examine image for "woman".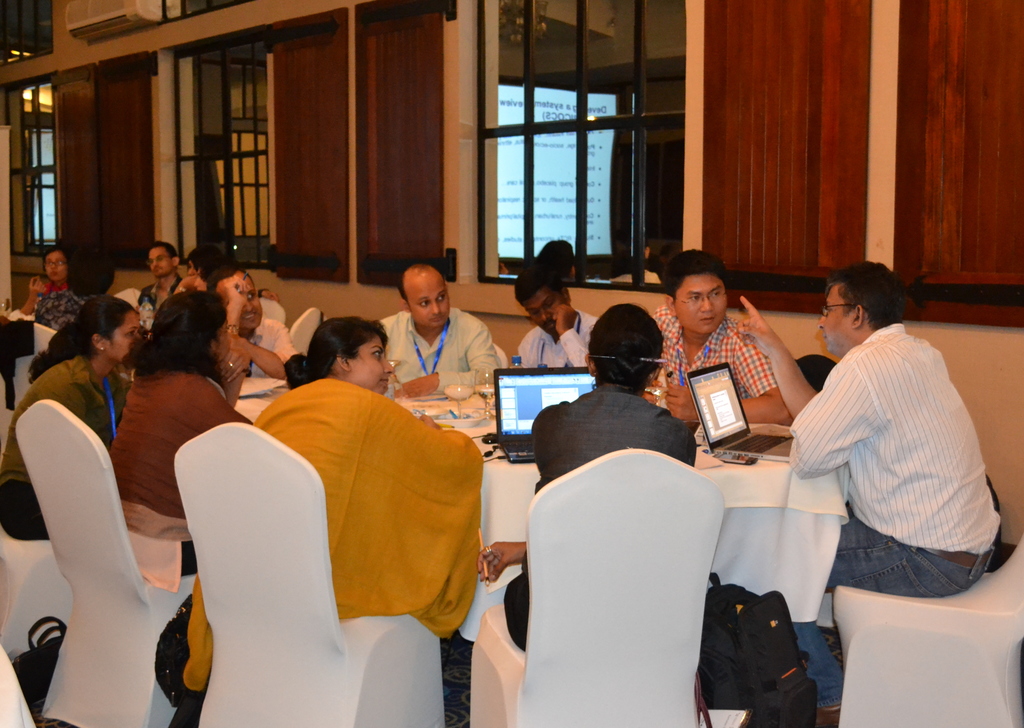
Examination result: bbox=[472, 299, 696, 647].
